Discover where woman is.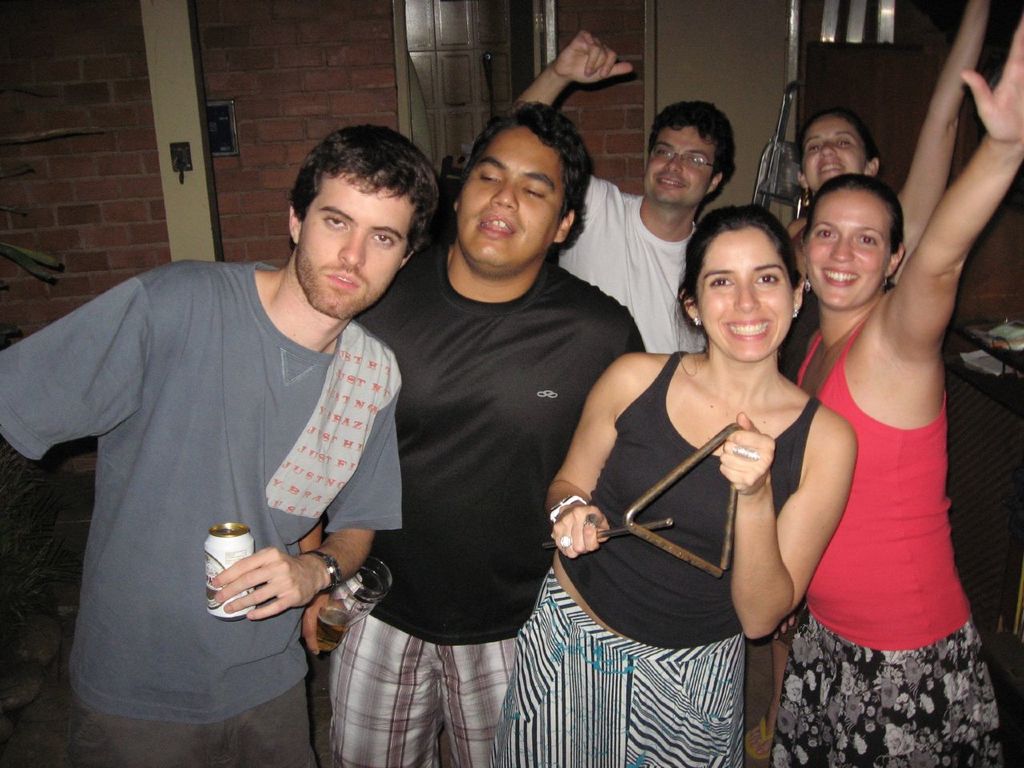
Discovered at (left=777, top=0, right=987, bottom=291).
